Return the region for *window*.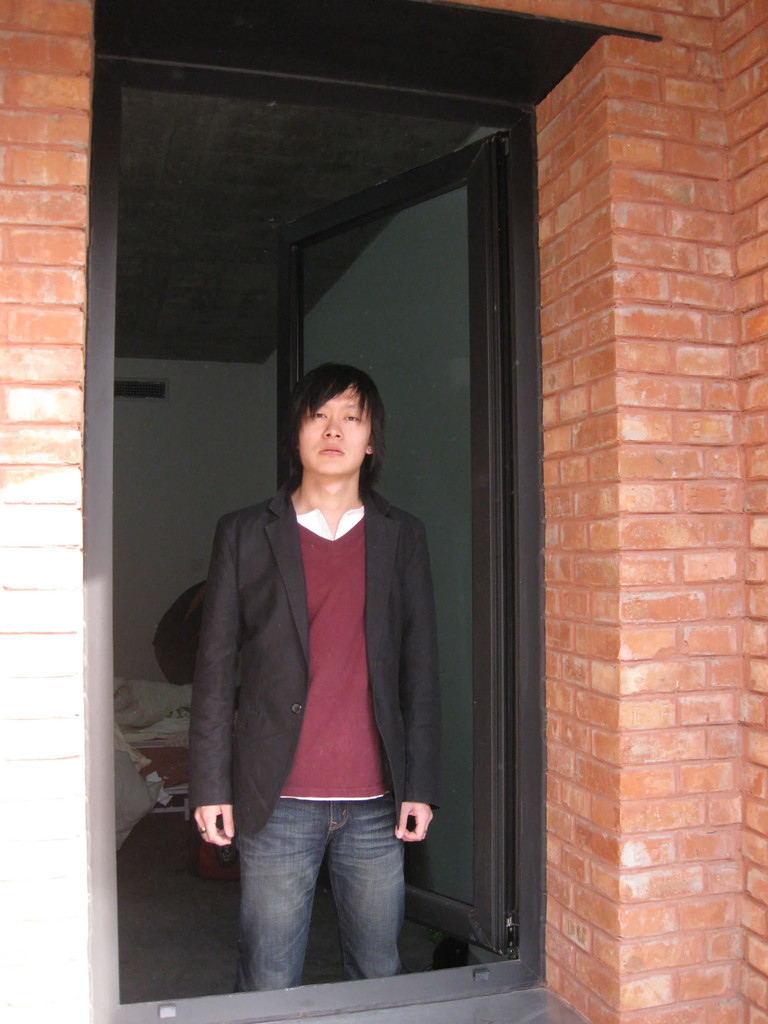
Rect(97, 0, 648, 1023).
